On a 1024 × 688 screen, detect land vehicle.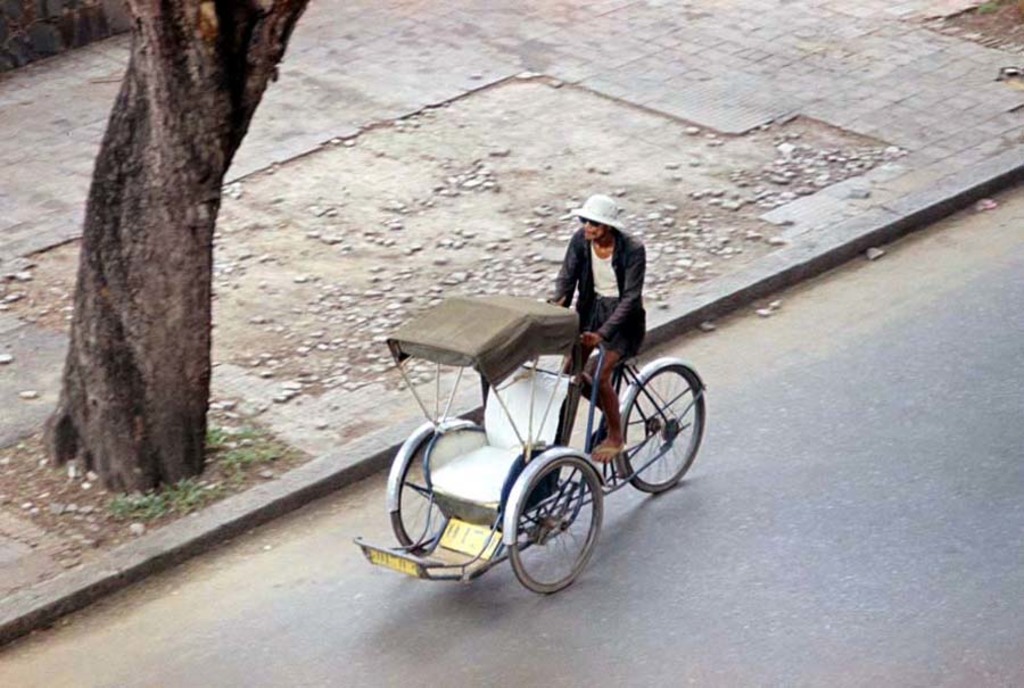
bbox(342, 258, 715, 604).
